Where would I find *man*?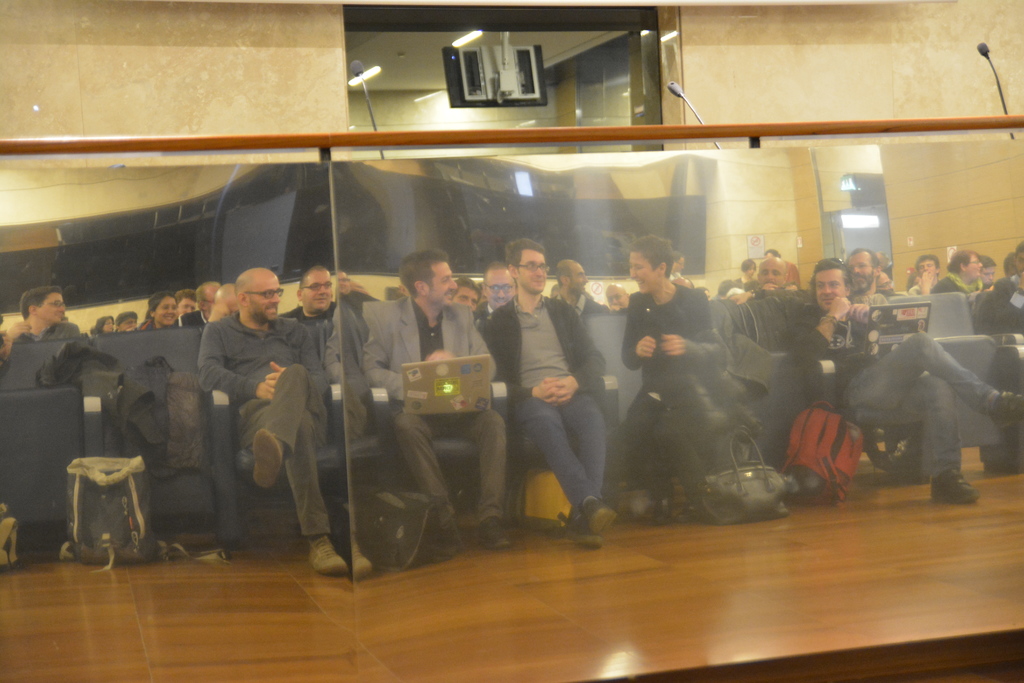
At bbox(184, 278, 310, 517).
